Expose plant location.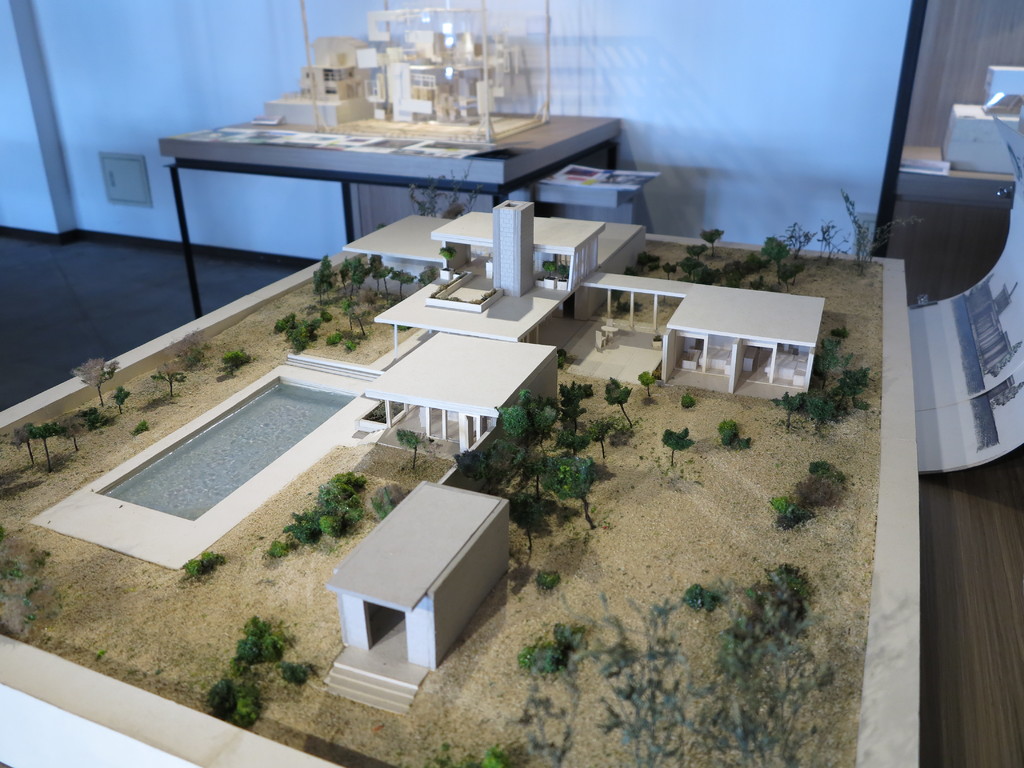
Exposed at box(481, 748, 518, 767).
